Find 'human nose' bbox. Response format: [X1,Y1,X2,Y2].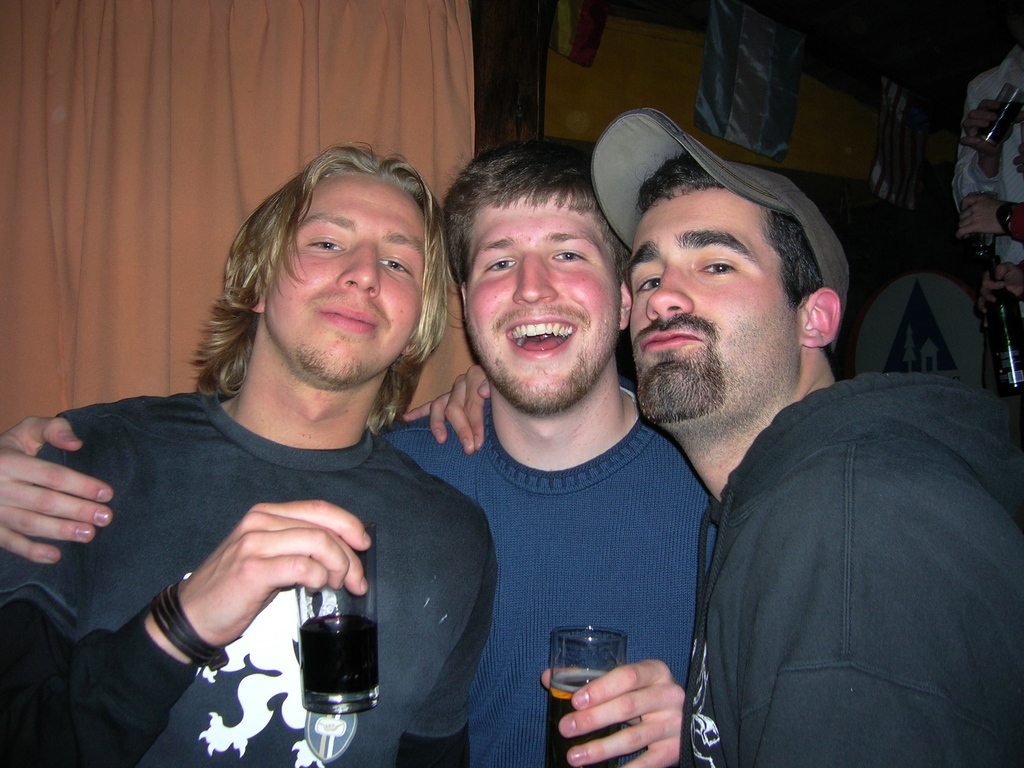
[509,261,553,298].
